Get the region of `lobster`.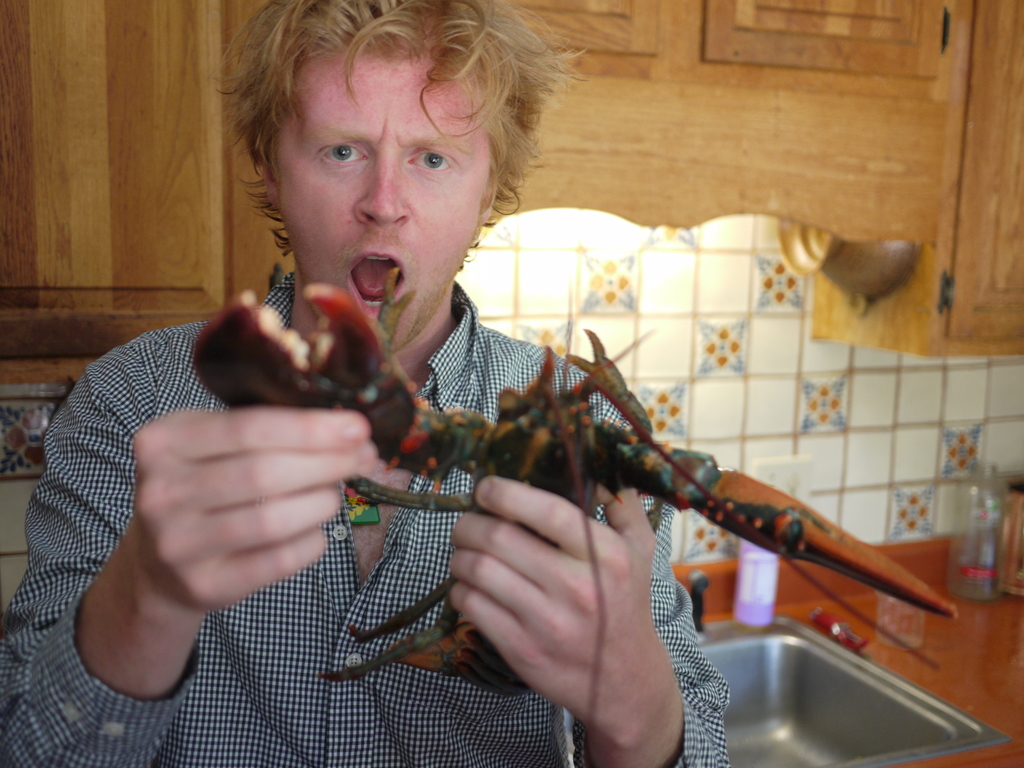
crop(184, 266, 956, 767).
